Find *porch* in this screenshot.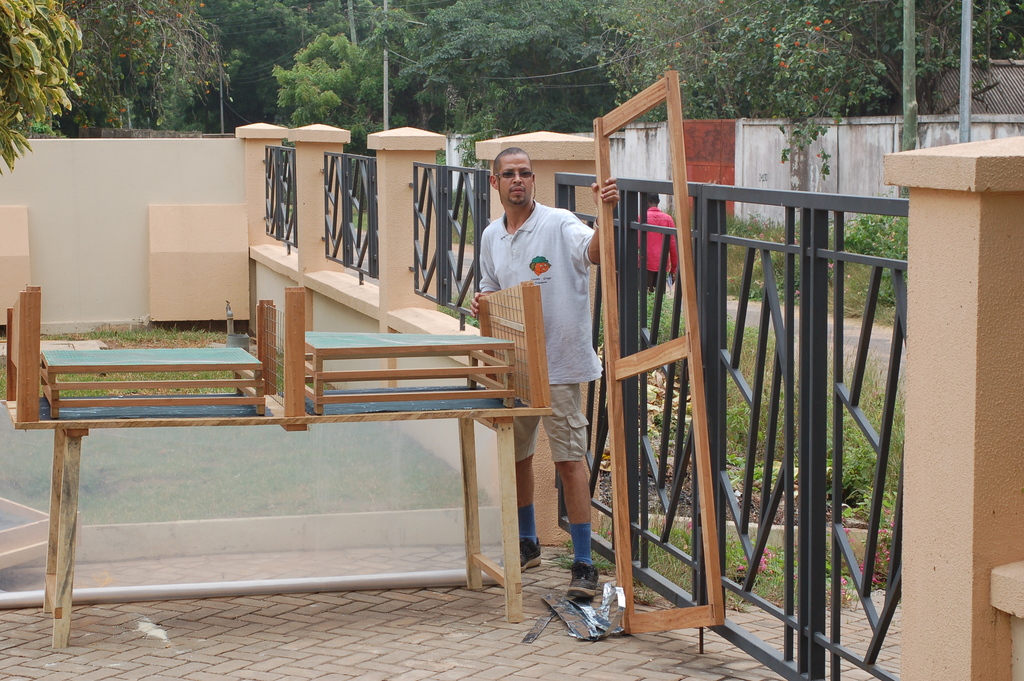
The bounding box for *porch* is bbox=(0, 117, 1023, 680).
